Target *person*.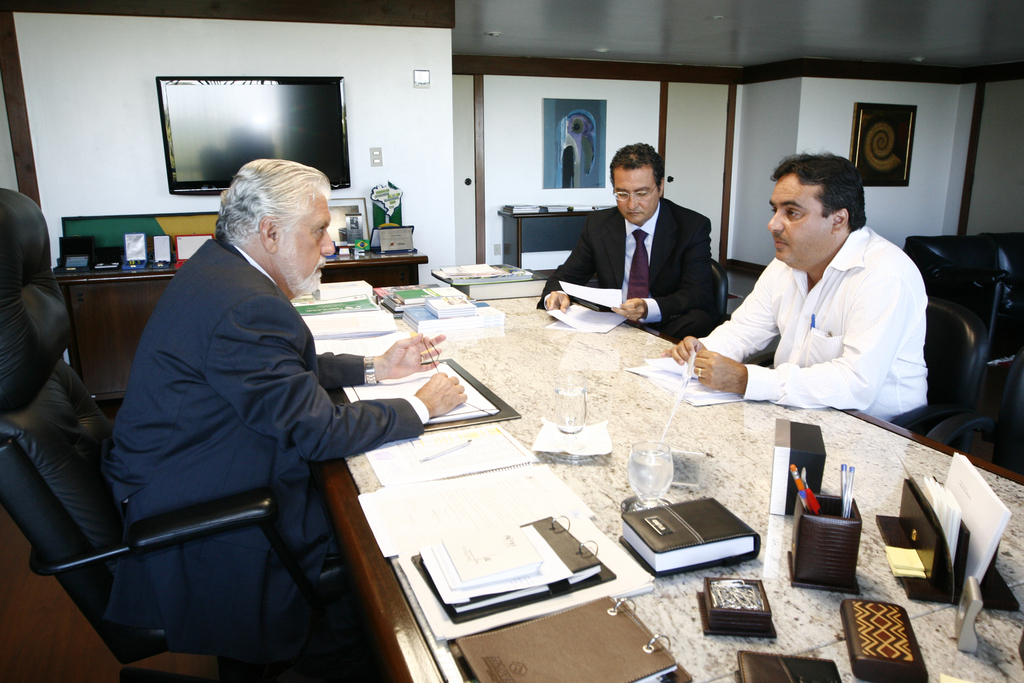
Target region: select_region(666, 151, 931, 445).
